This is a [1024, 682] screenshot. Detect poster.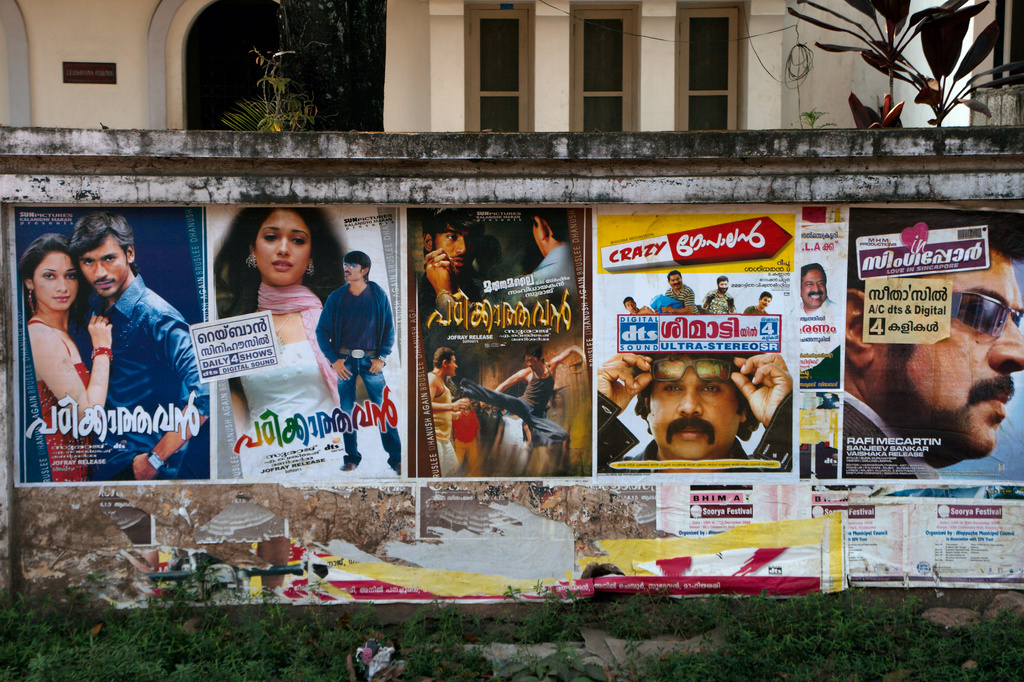
bbox=[815, 488, 1023, 588].
